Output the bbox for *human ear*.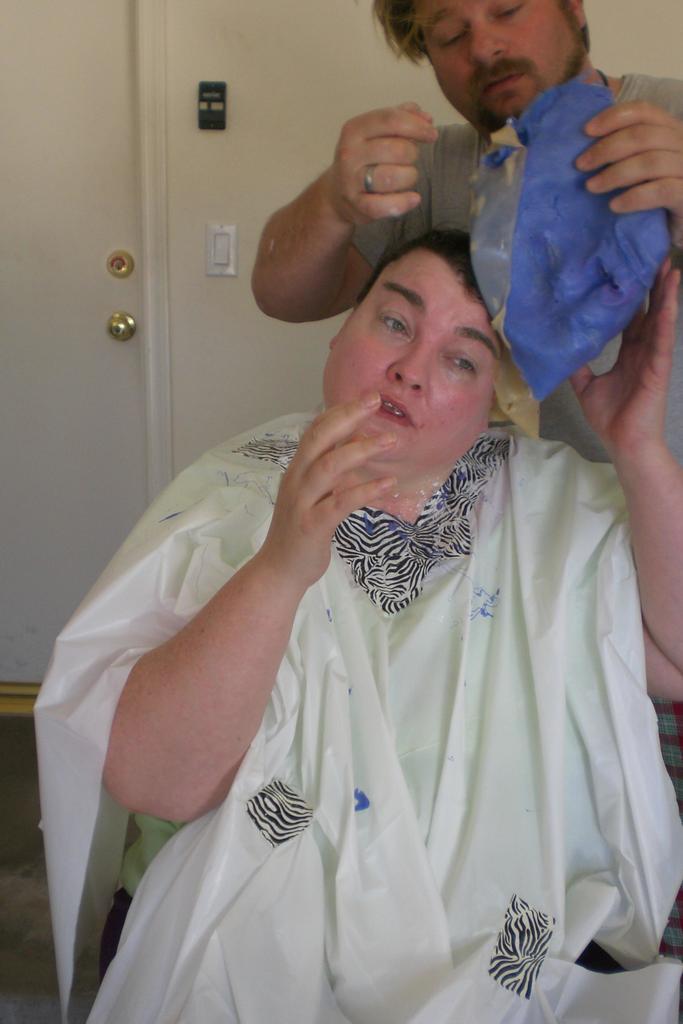
<box>332,312,354,353</box>.
